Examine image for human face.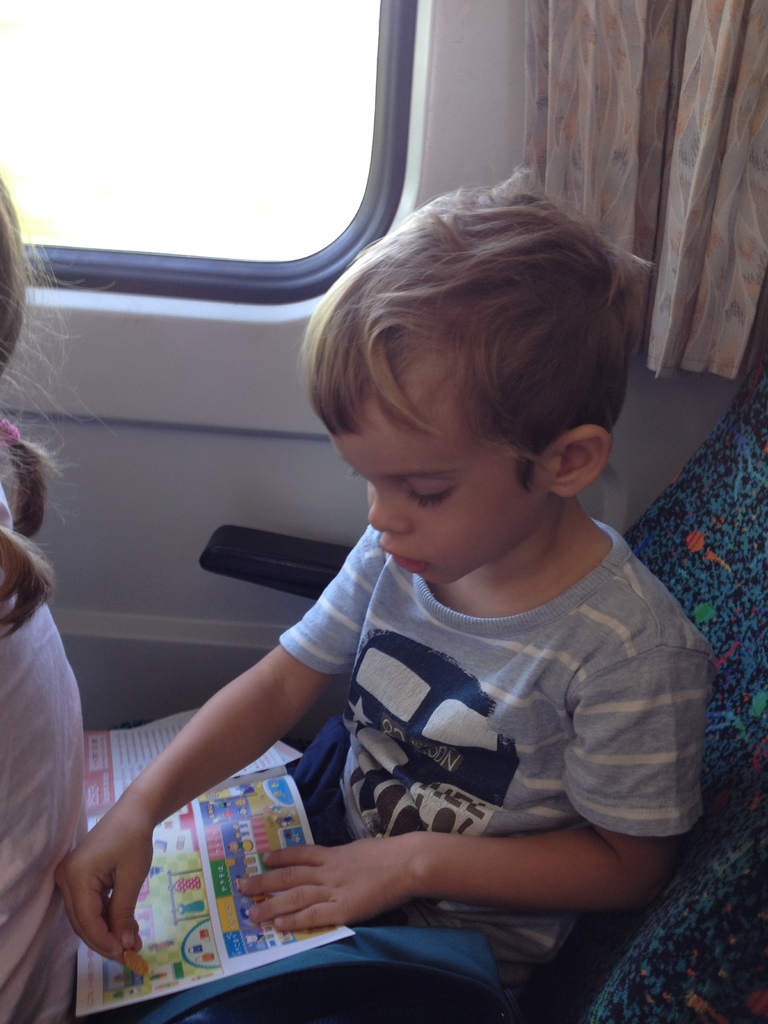
Examination result: 331, 385, 529, 581.
